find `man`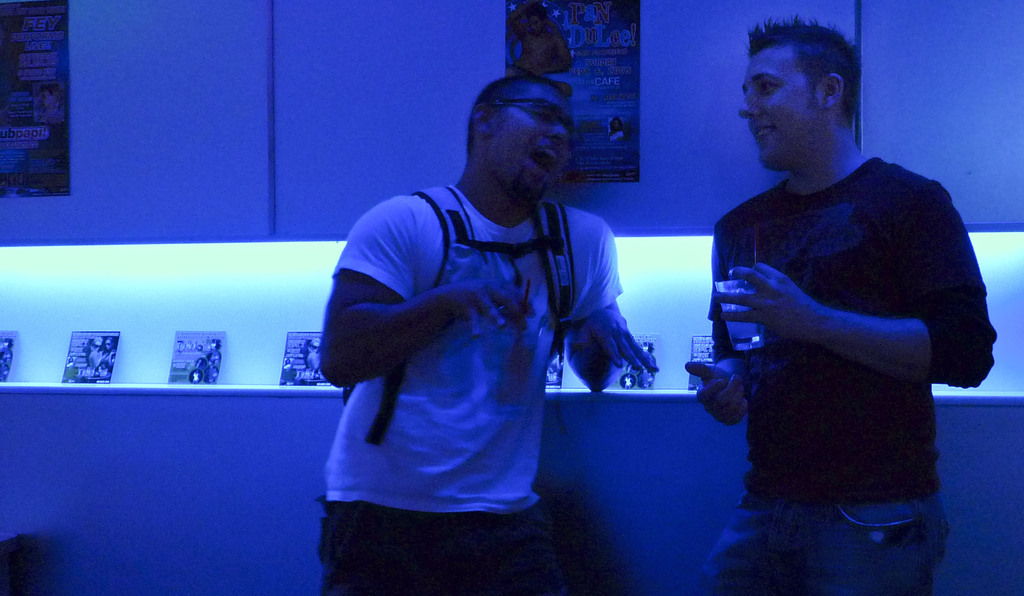
left=207, top=339, right=221, bottom=367
